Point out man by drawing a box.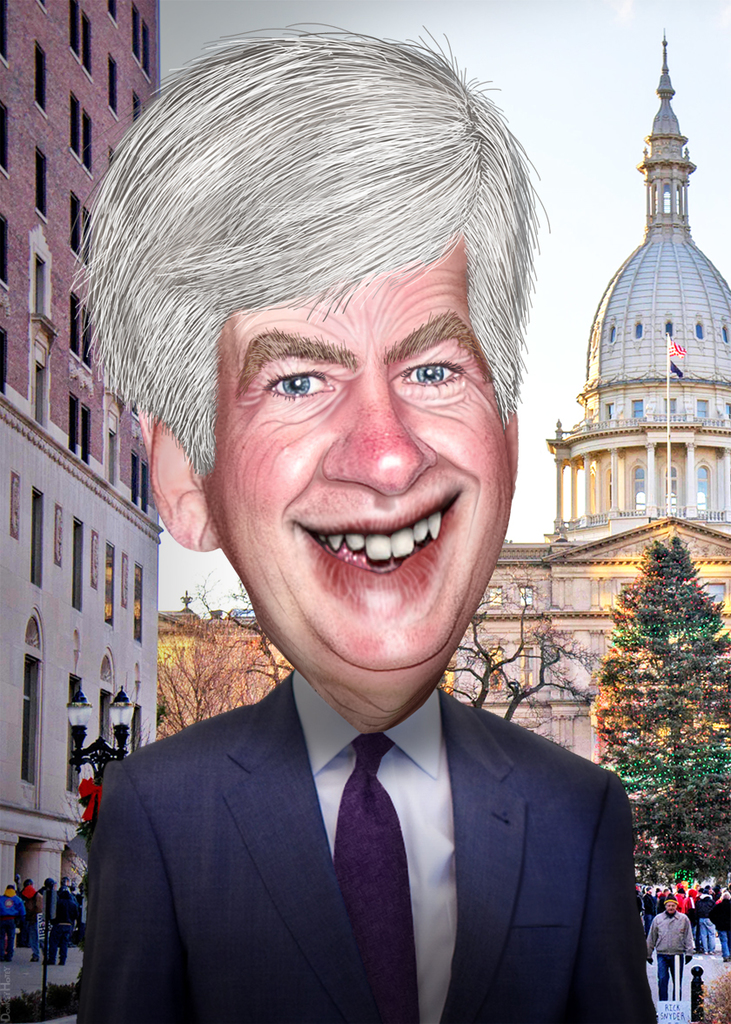
l=41, t=68, r=671, b=1023.
